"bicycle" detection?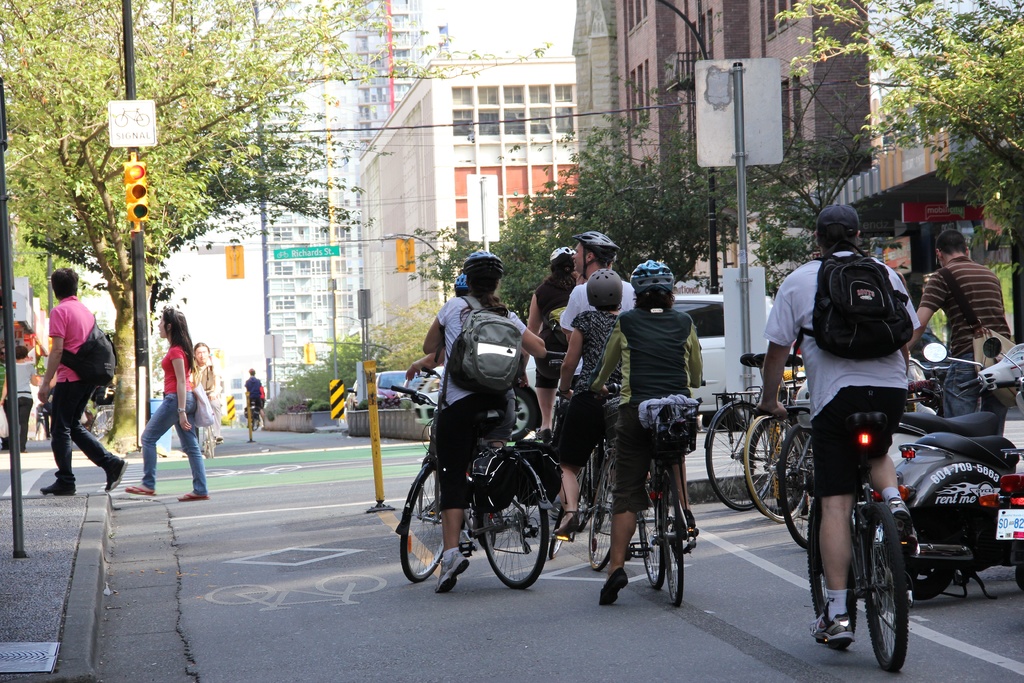
201,391,216,461
